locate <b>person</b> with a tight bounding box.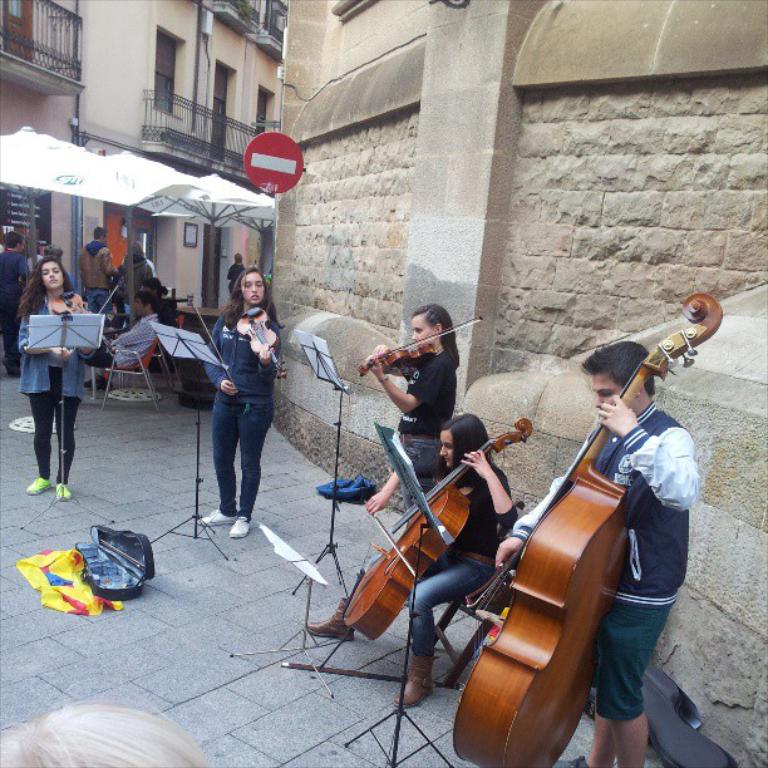
<region>83, 290, 157, 387</region>.
